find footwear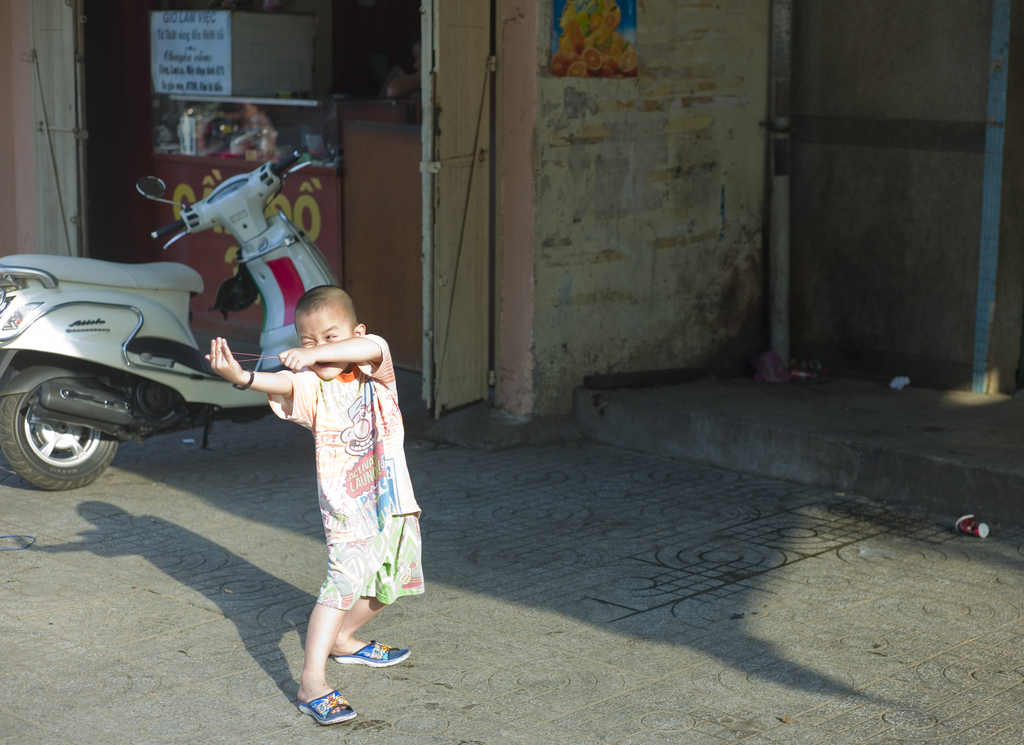
left=296, top=687, right=364, bottom=726
